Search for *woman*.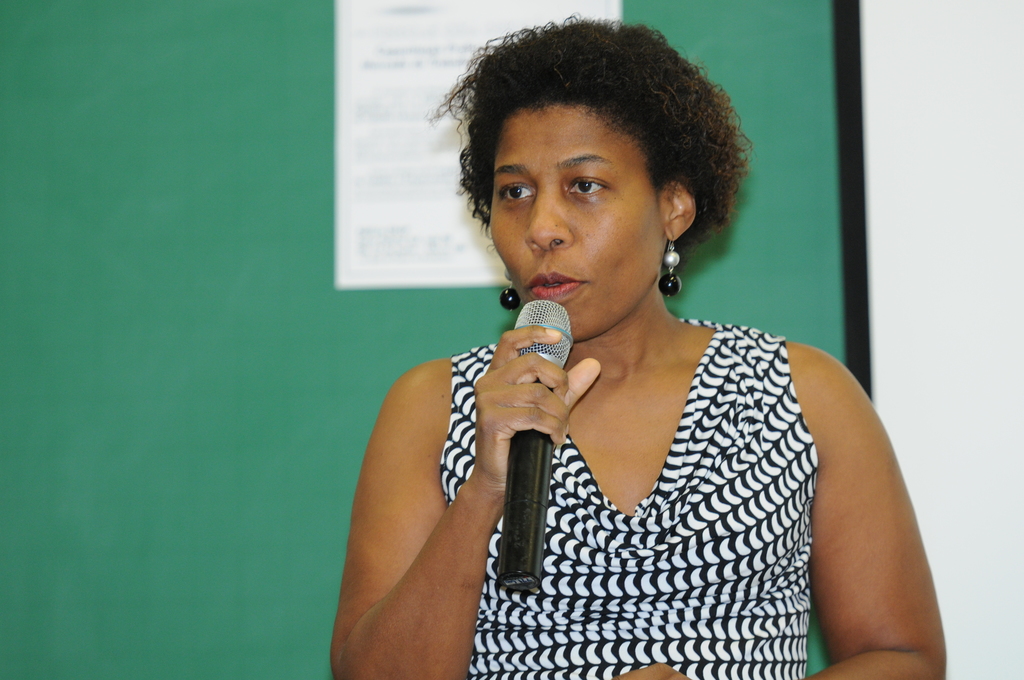
Found at locate(330, 15, 946, 679).
